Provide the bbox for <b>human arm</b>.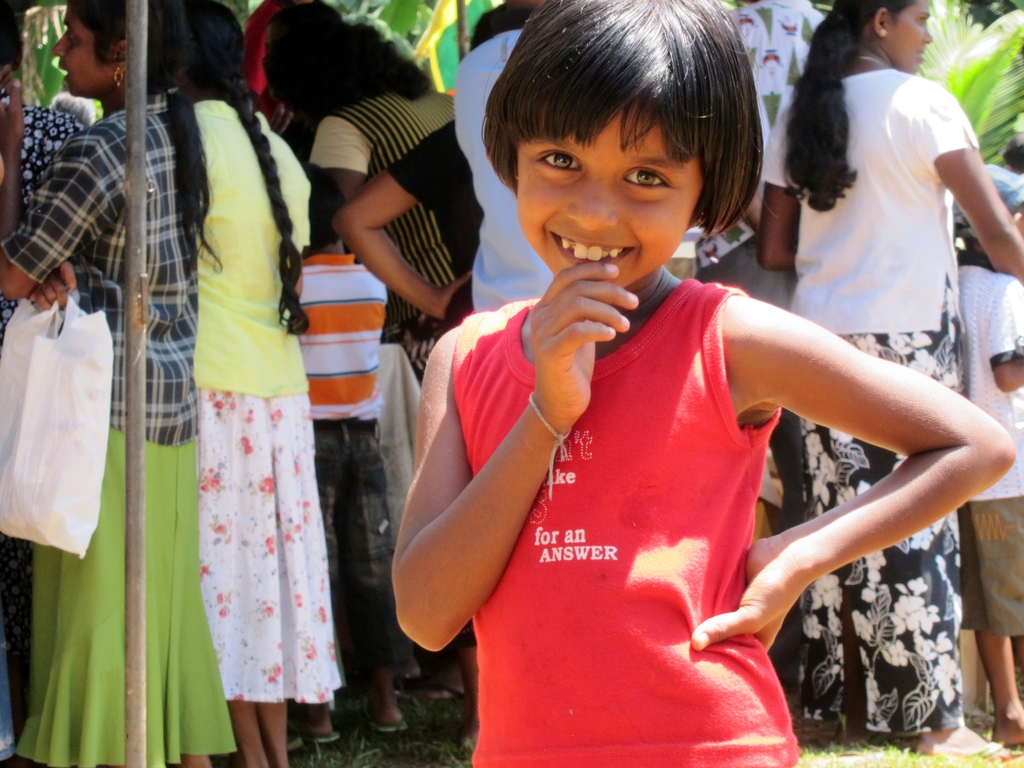
(968, 291, 1023, 395).
